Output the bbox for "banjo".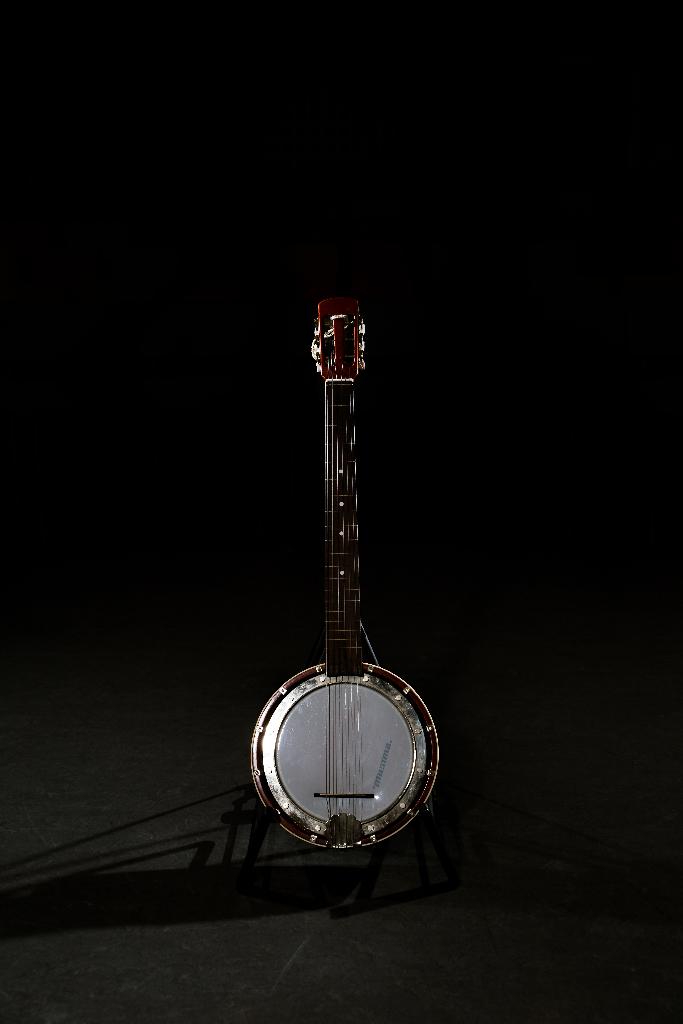
[x1=245, y1=292, x2=447, y2=853].
